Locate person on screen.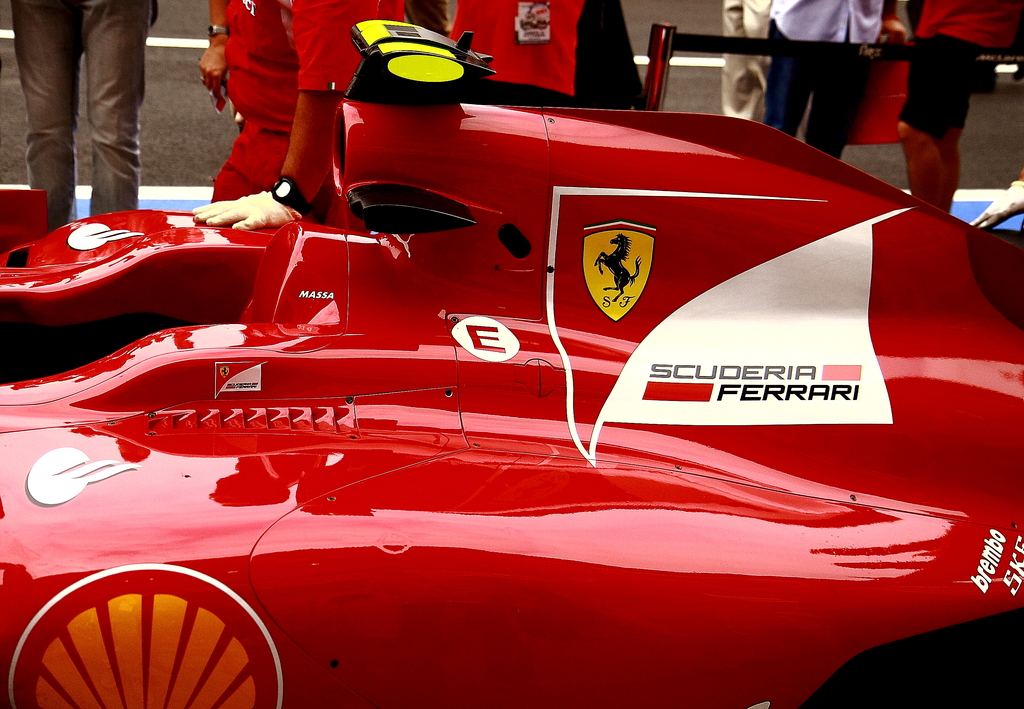
On screen at locate(760, 0, 884, 161).
